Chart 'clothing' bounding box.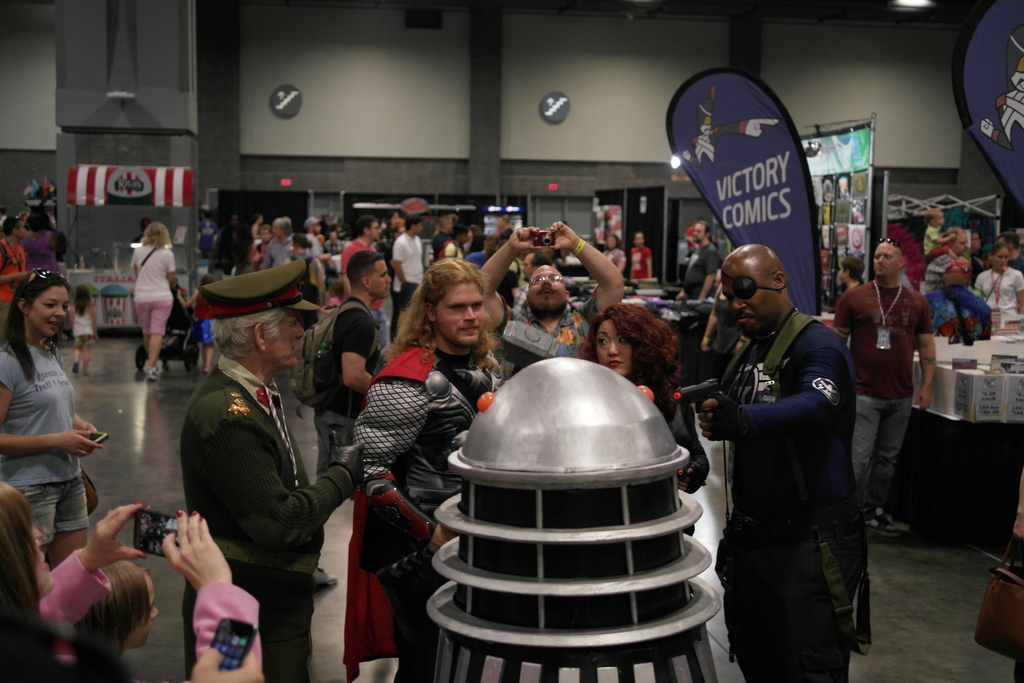
Charted: rect(840, 273, 943, 518).
